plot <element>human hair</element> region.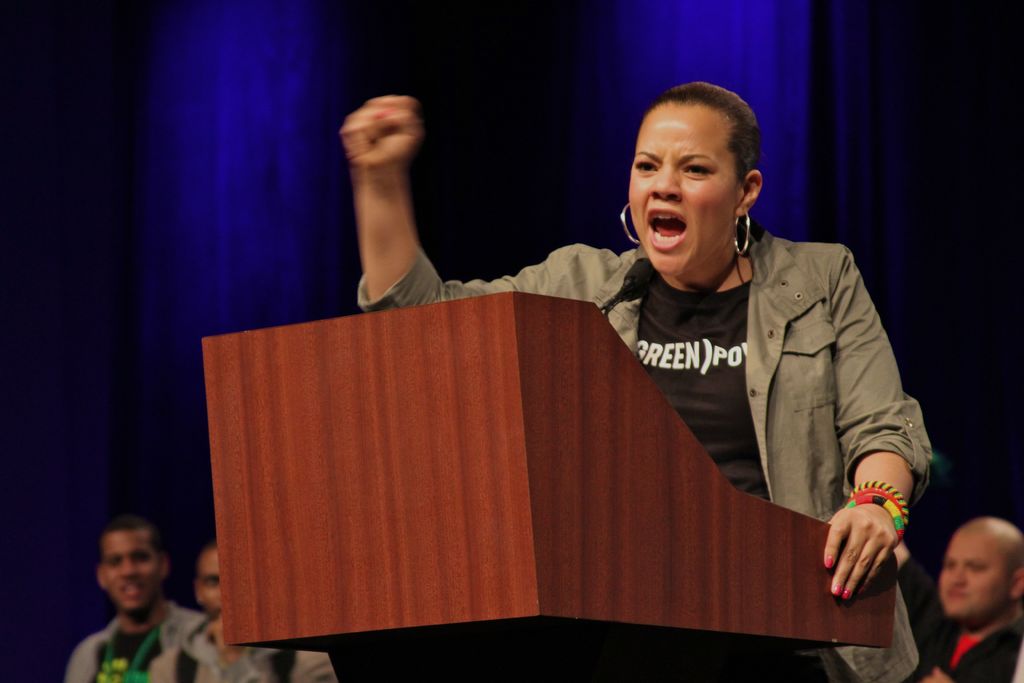
Plotted at rect(100, 516, 166, 573).
